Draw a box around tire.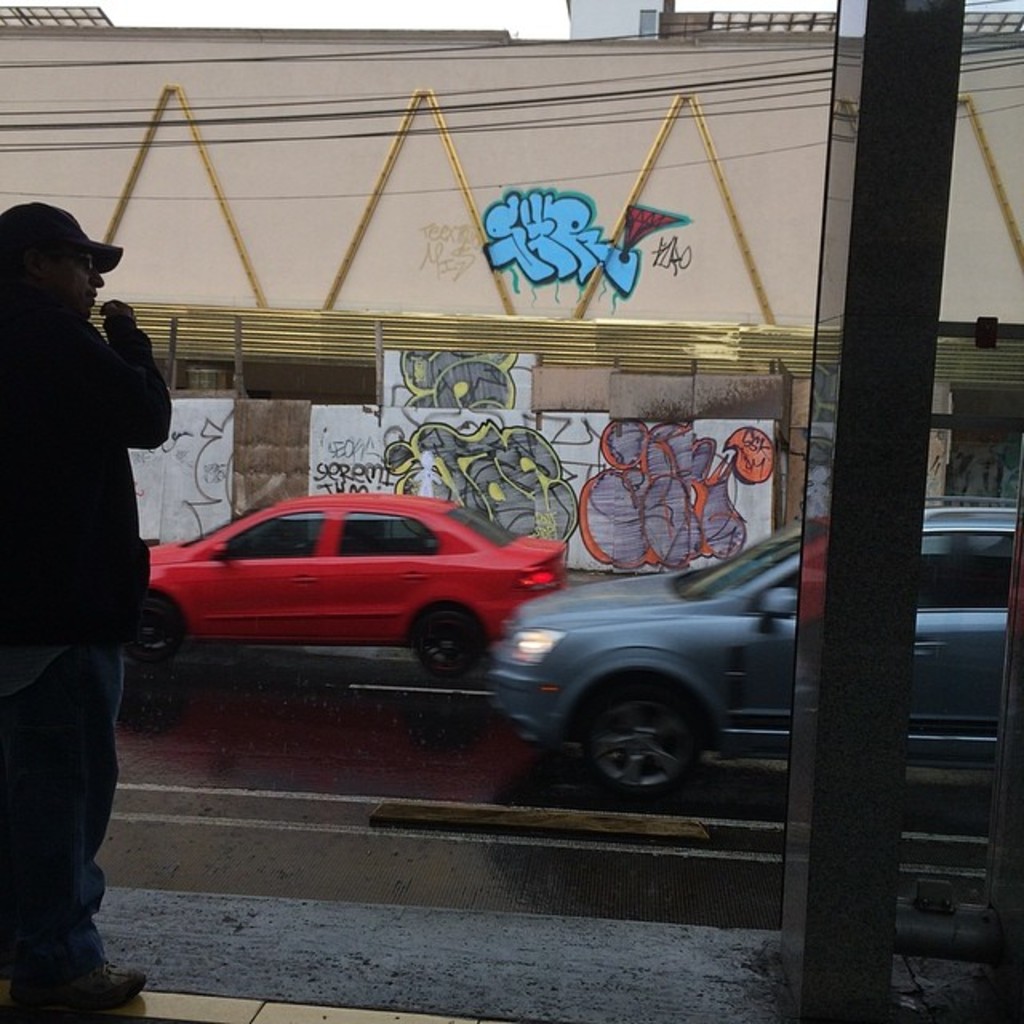
crop(123, 598, 184, 661).
